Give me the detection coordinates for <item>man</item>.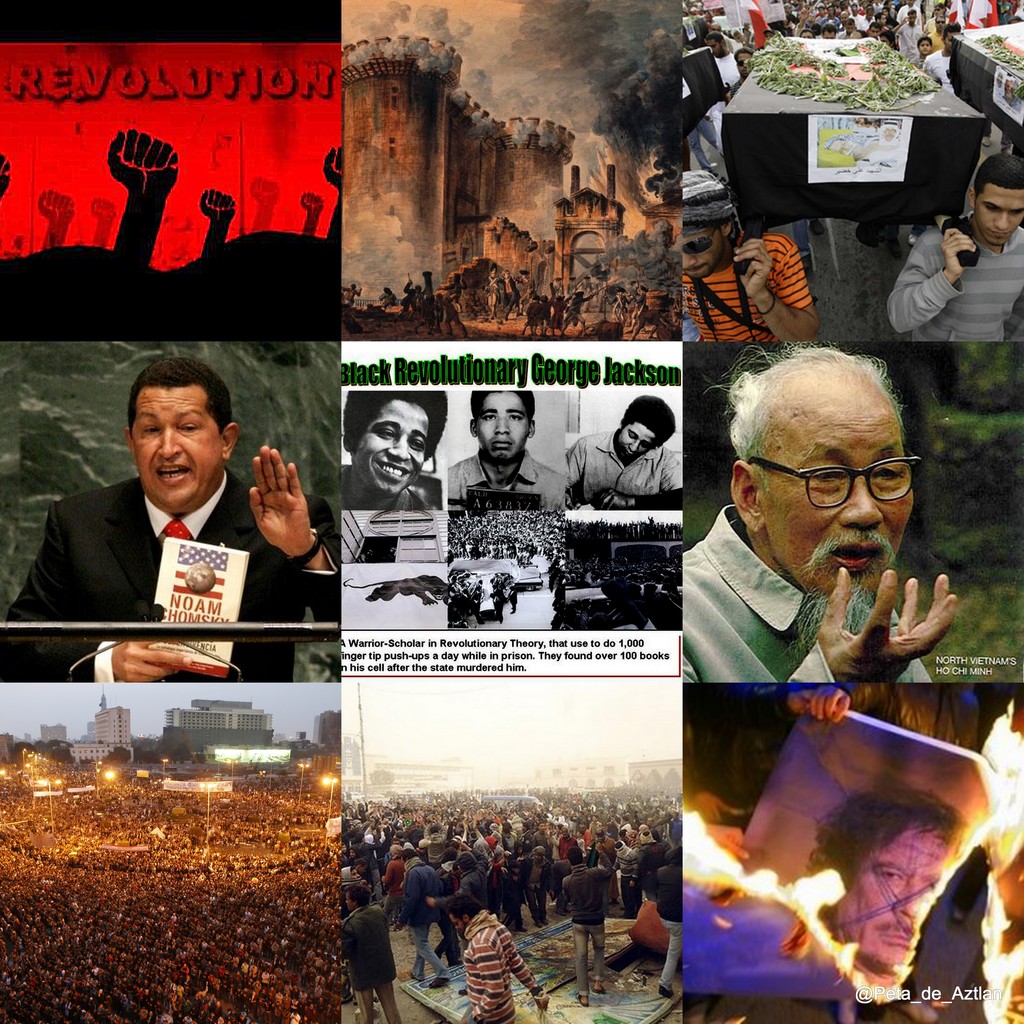
x1=497, y1=270, x2=524, y2=321.
